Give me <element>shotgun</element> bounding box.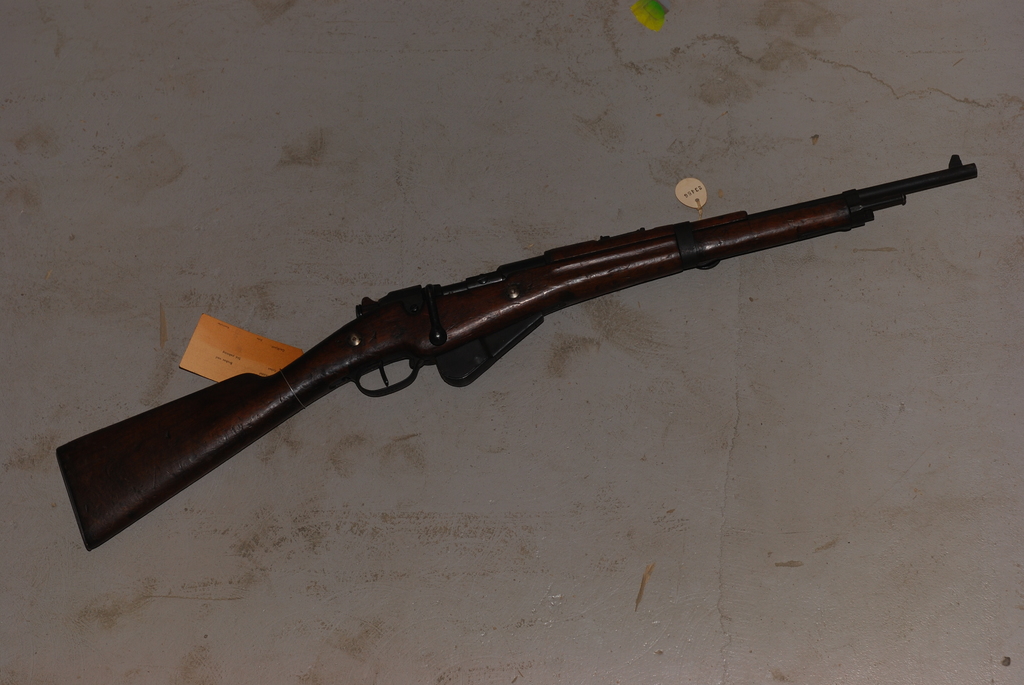
BBox(97, 159, 957, 563).
